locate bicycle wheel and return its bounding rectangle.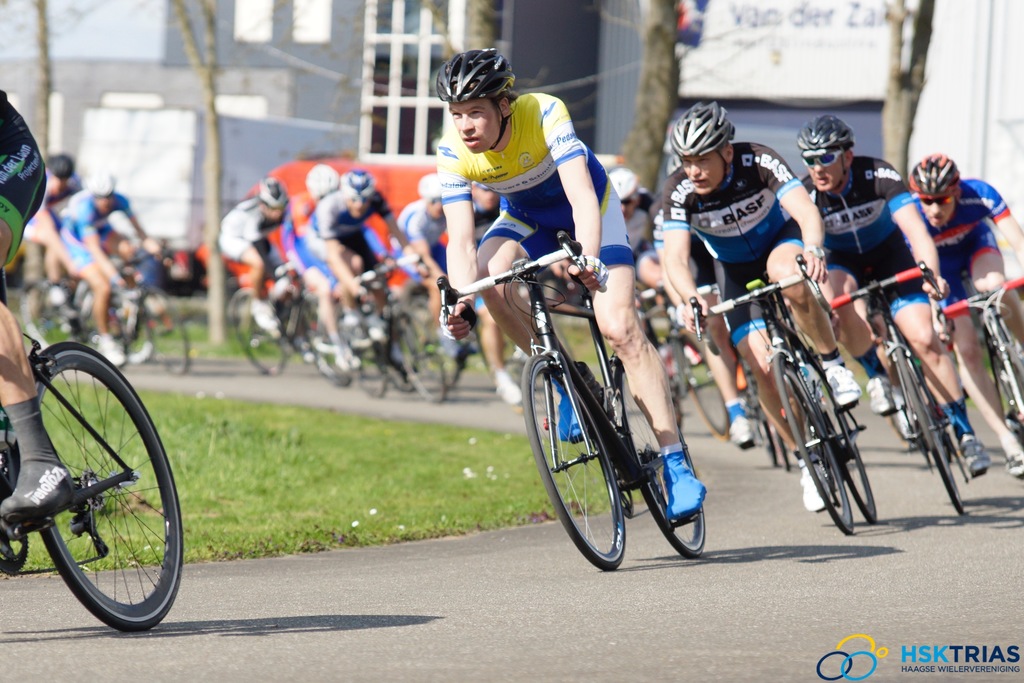
pyautogui.locateOnScreen(108, 281, 156, 366).
